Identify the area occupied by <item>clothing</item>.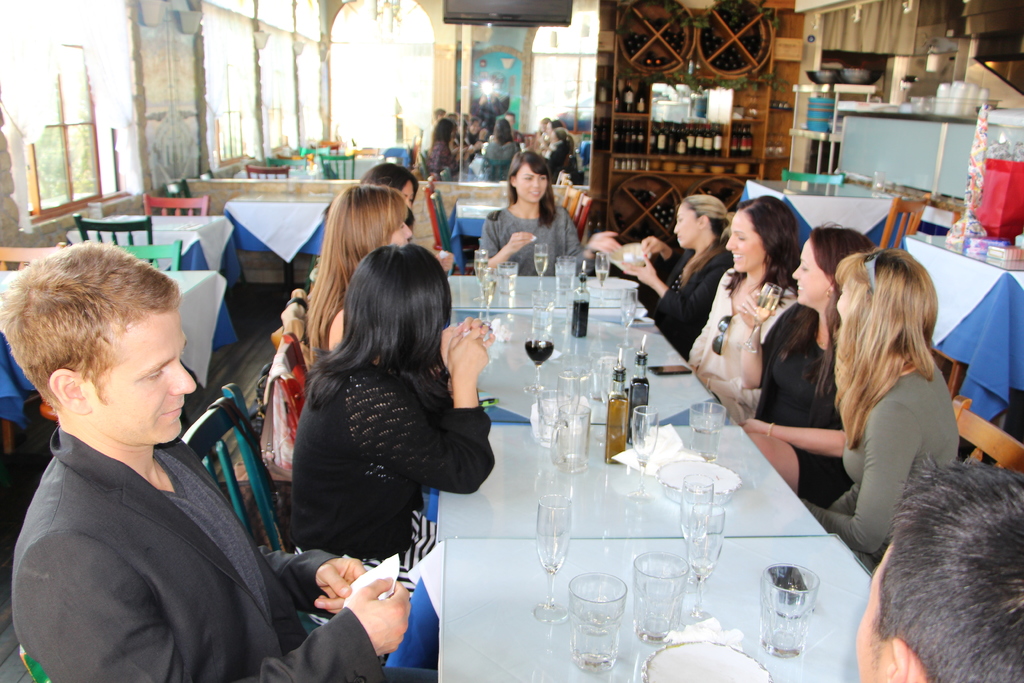
Area: (left=287, top=342, right=509, bottom=659).
